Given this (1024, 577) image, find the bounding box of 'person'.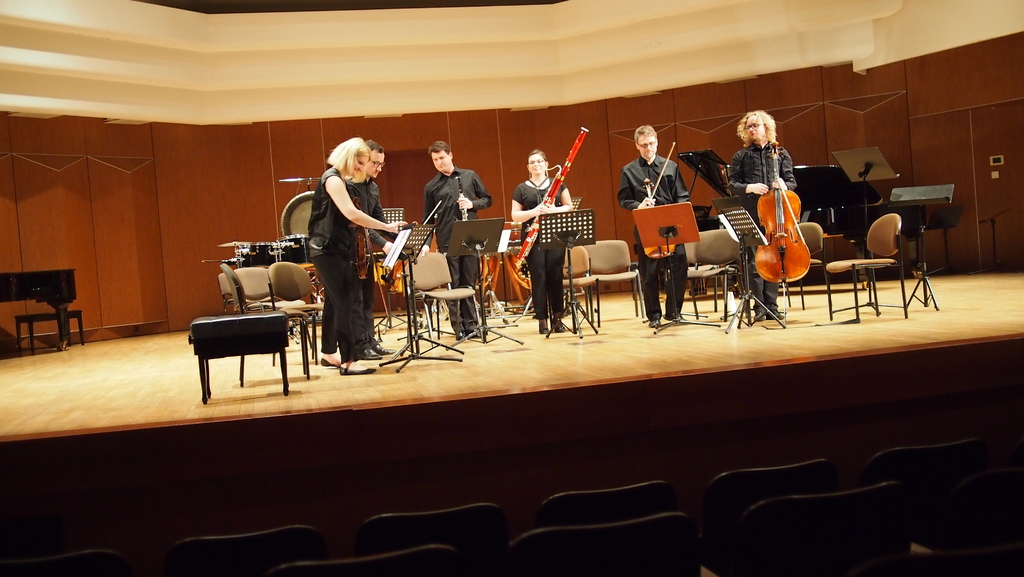
[619, 124, 691, 328].
